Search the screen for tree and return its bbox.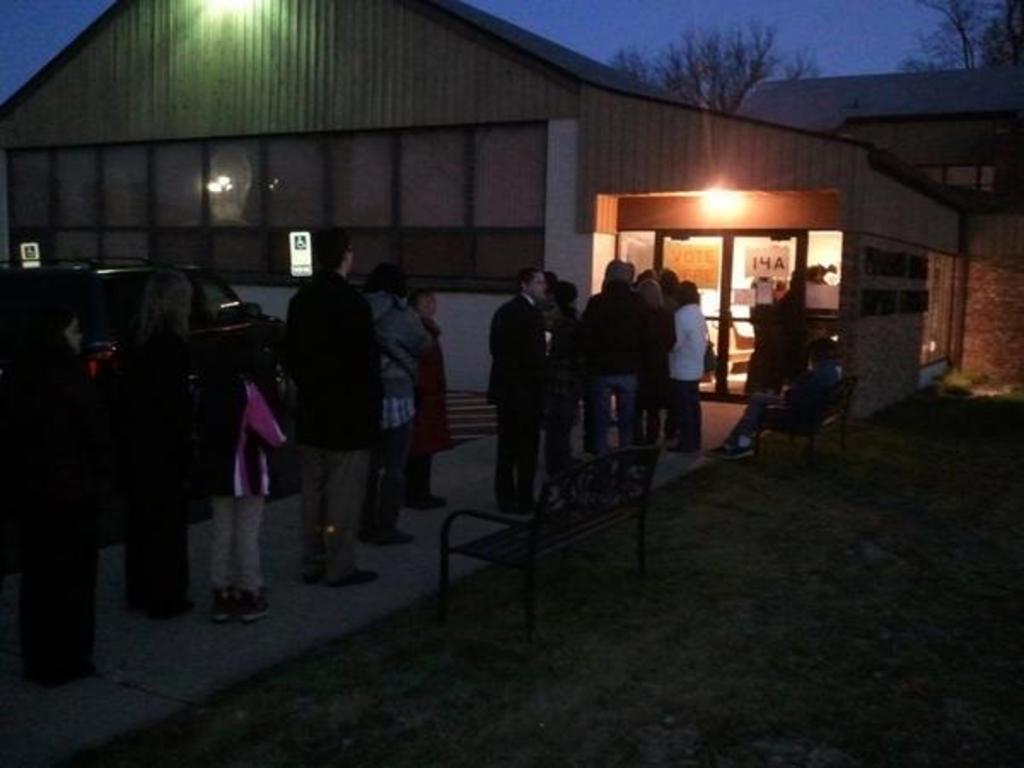
Found: bbox=(901, 0, 1022, 70).
